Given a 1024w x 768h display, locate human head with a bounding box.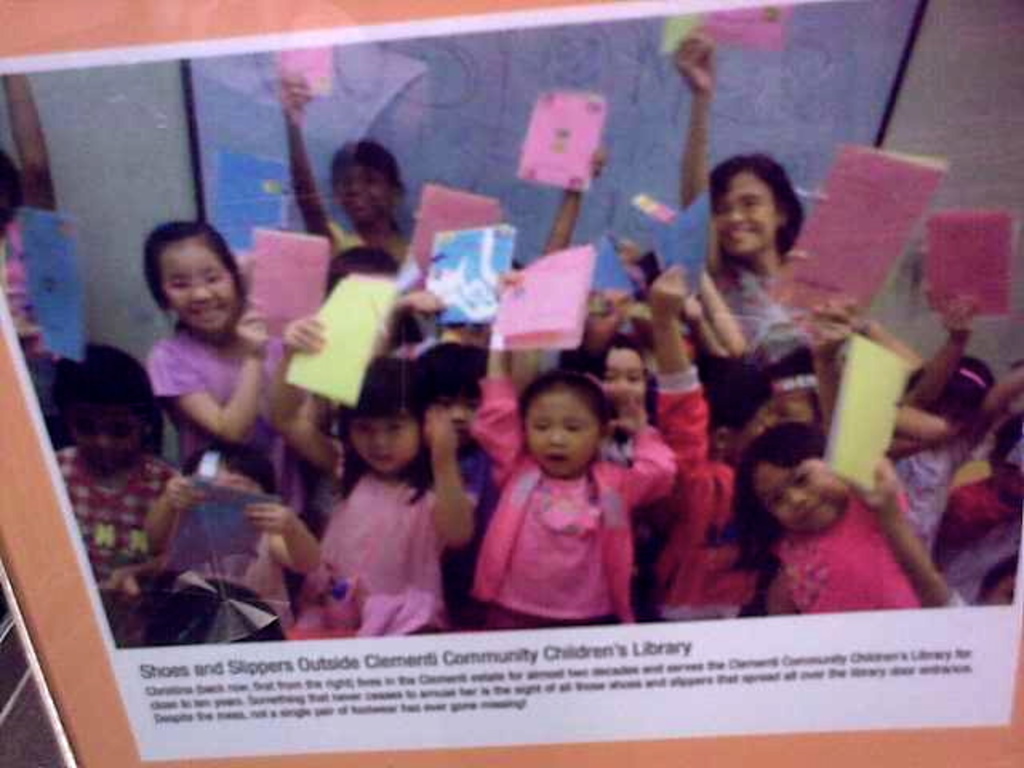
Located: locate(750, 430, 850, 528).
